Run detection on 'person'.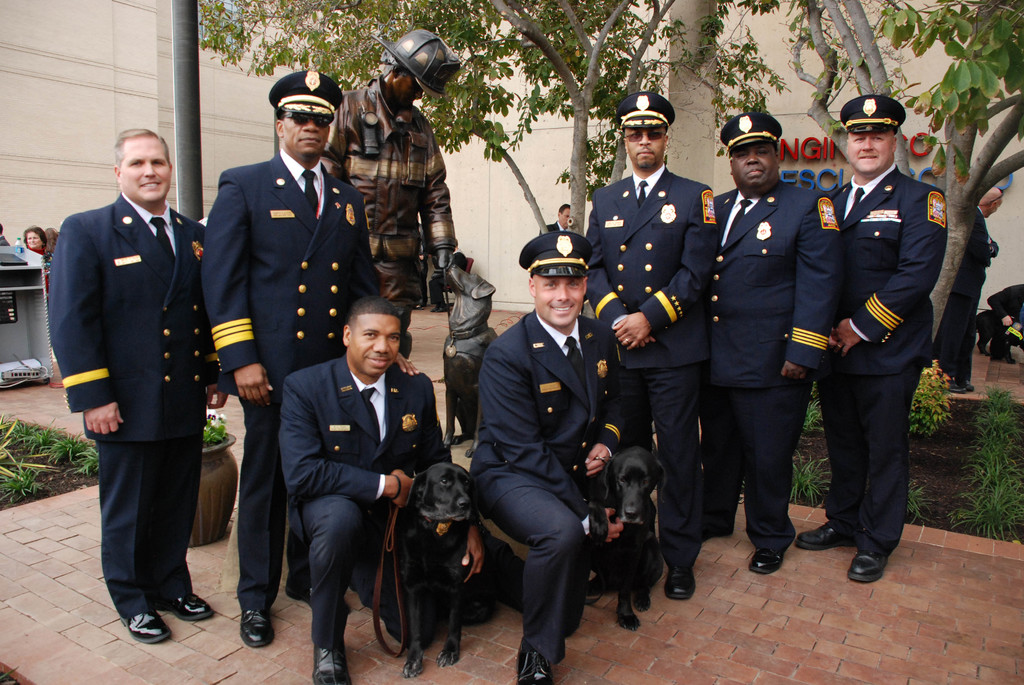
Result: box=[812, 84, 950, 585].
